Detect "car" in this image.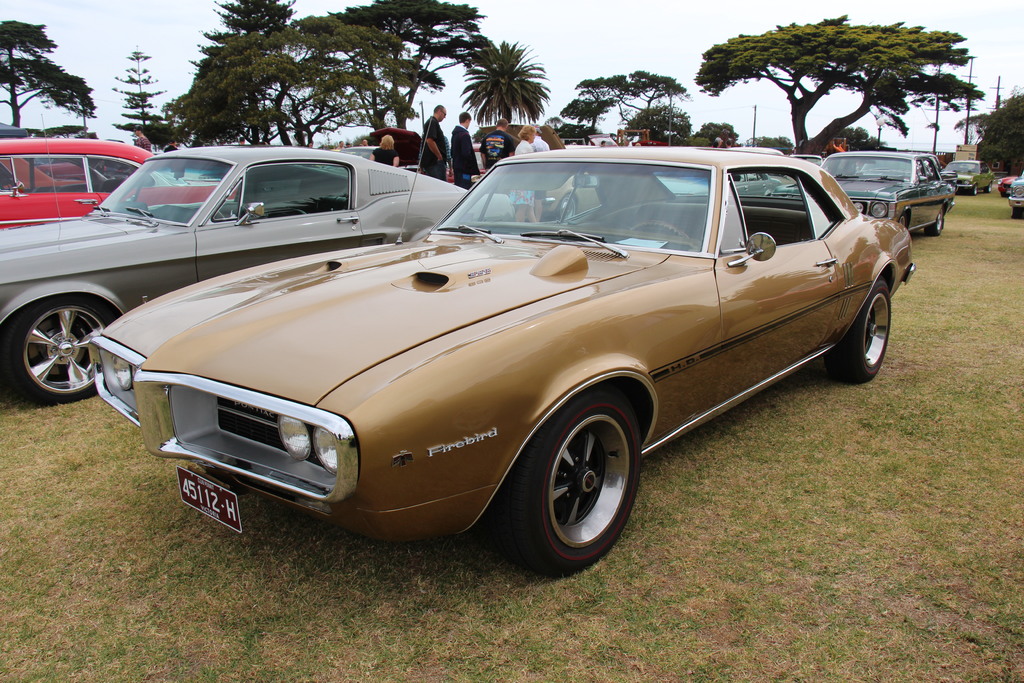
Detection: [538, 145, 598, 220].
